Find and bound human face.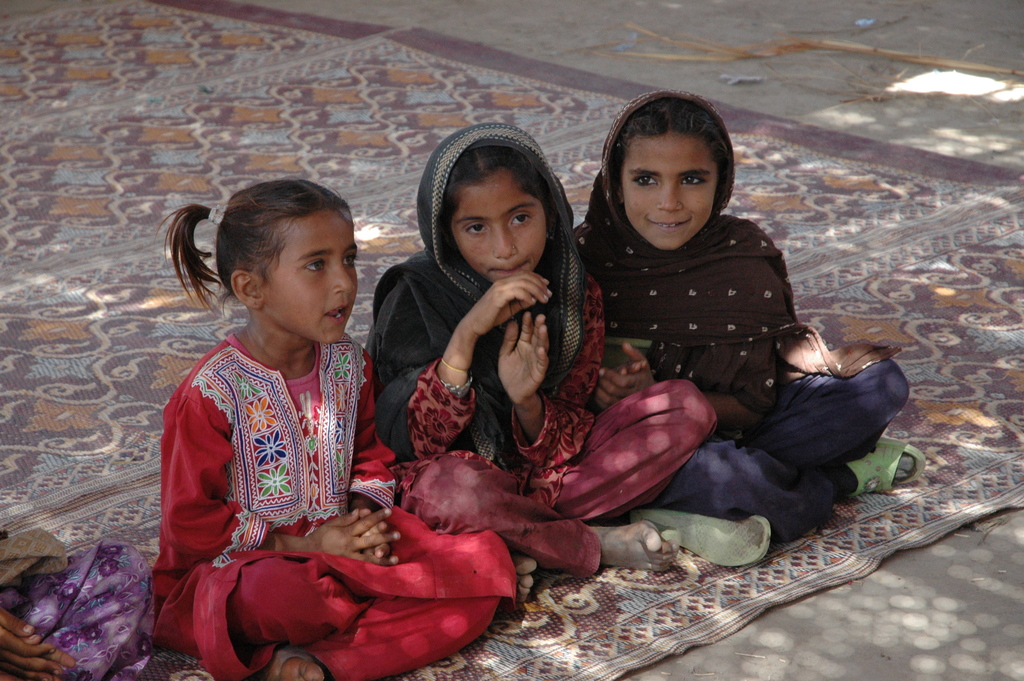
Bound: bbox=(452, 166, 544, 280).
